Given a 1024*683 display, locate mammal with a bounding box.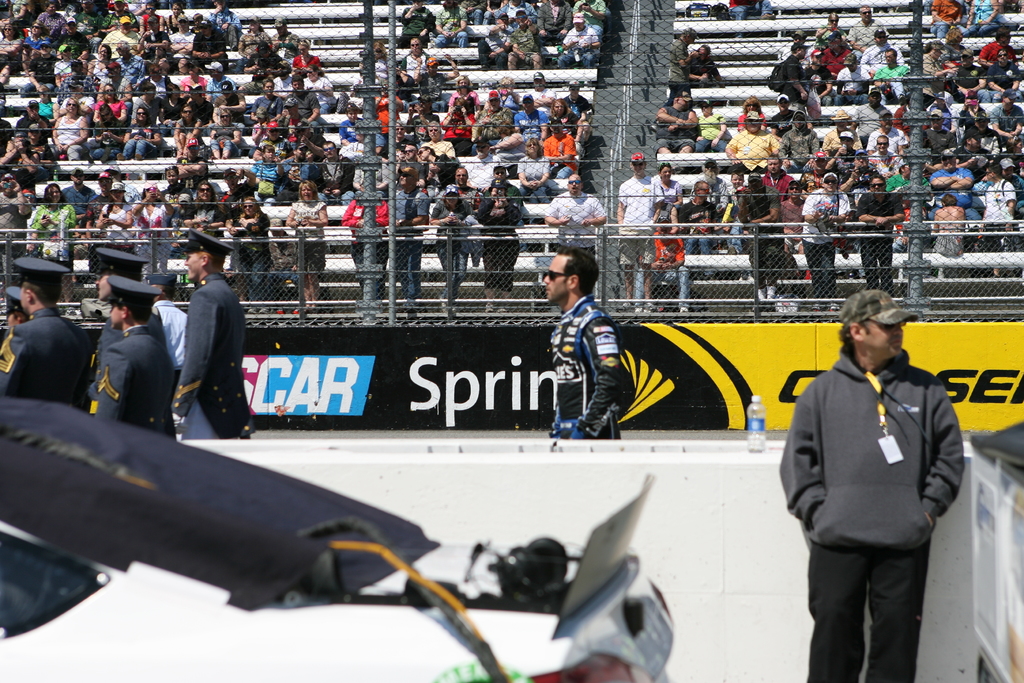
Located: bbox(93, 247, 148, 381).
